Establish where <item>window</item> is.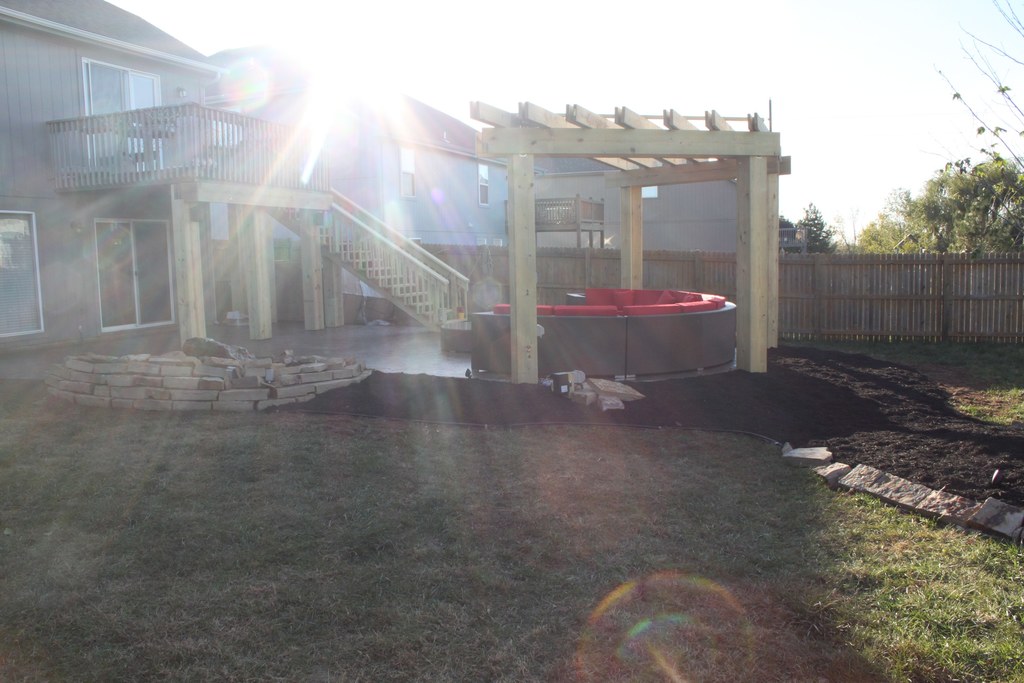
Established at Rect(477, 157, 488, 208).
